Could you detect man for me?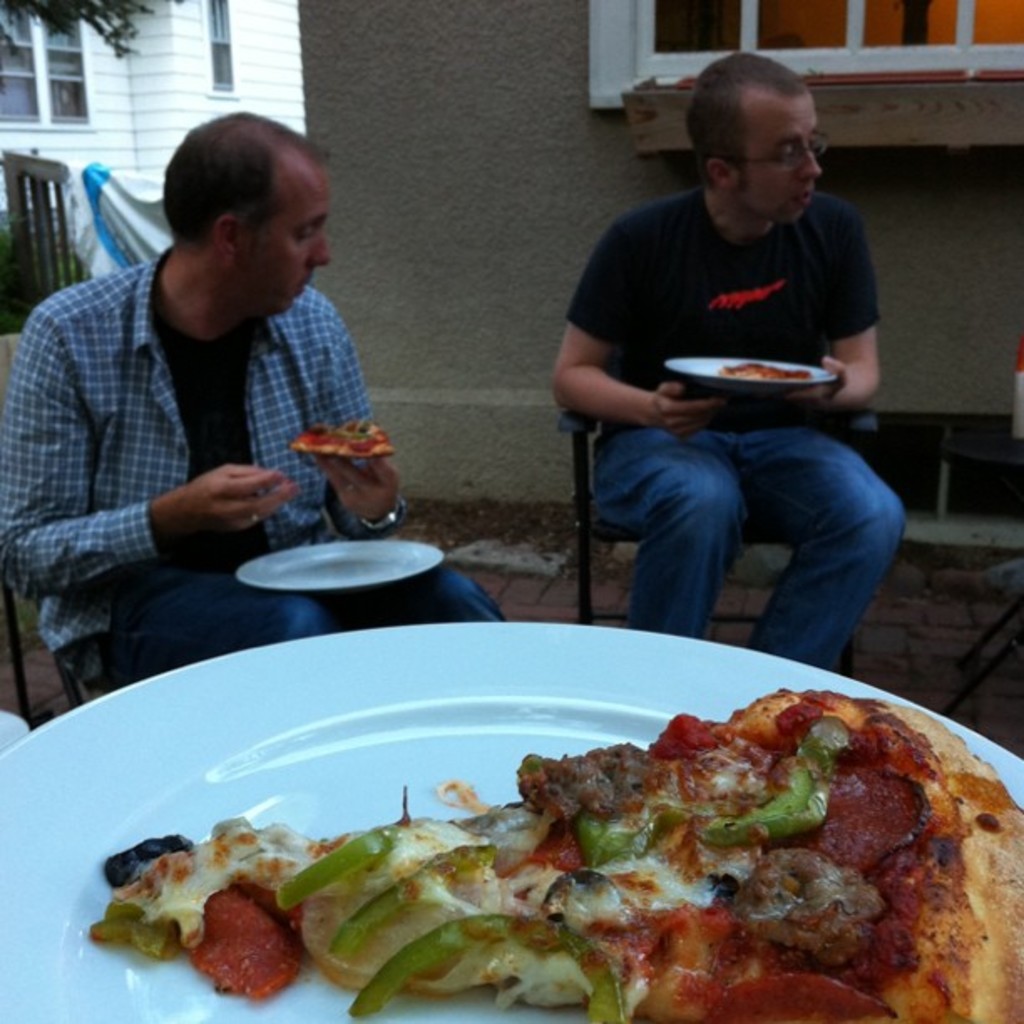
Detection result: 550 50 909 668.
